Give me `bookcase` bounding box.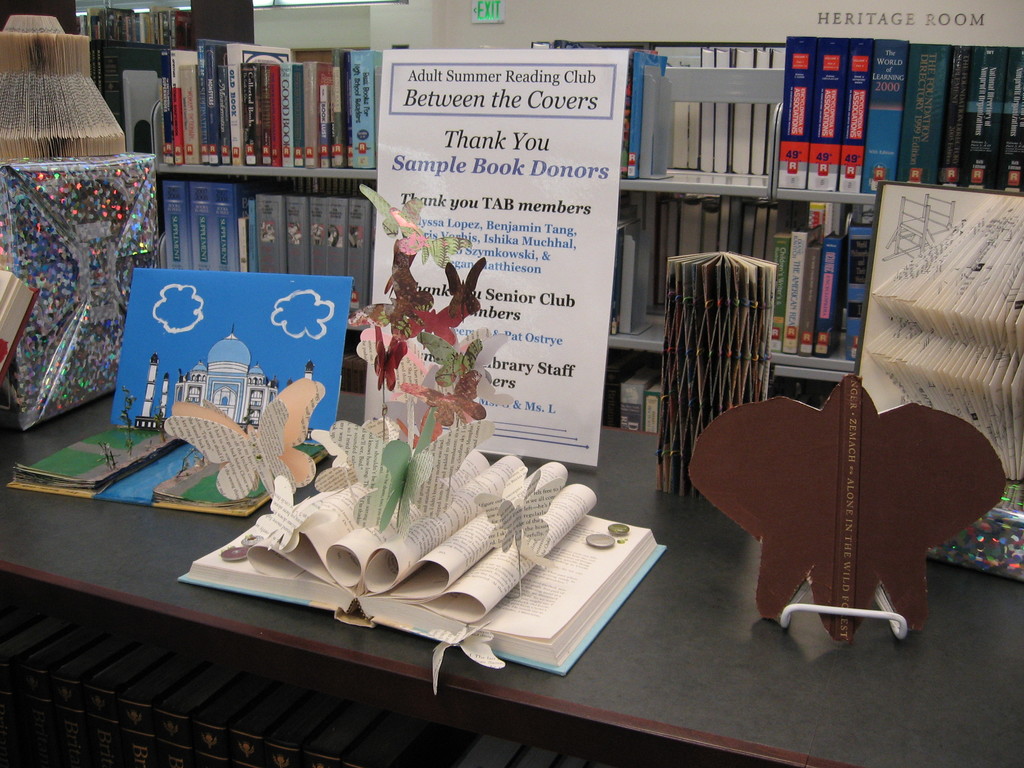
92,35,1023,438.
